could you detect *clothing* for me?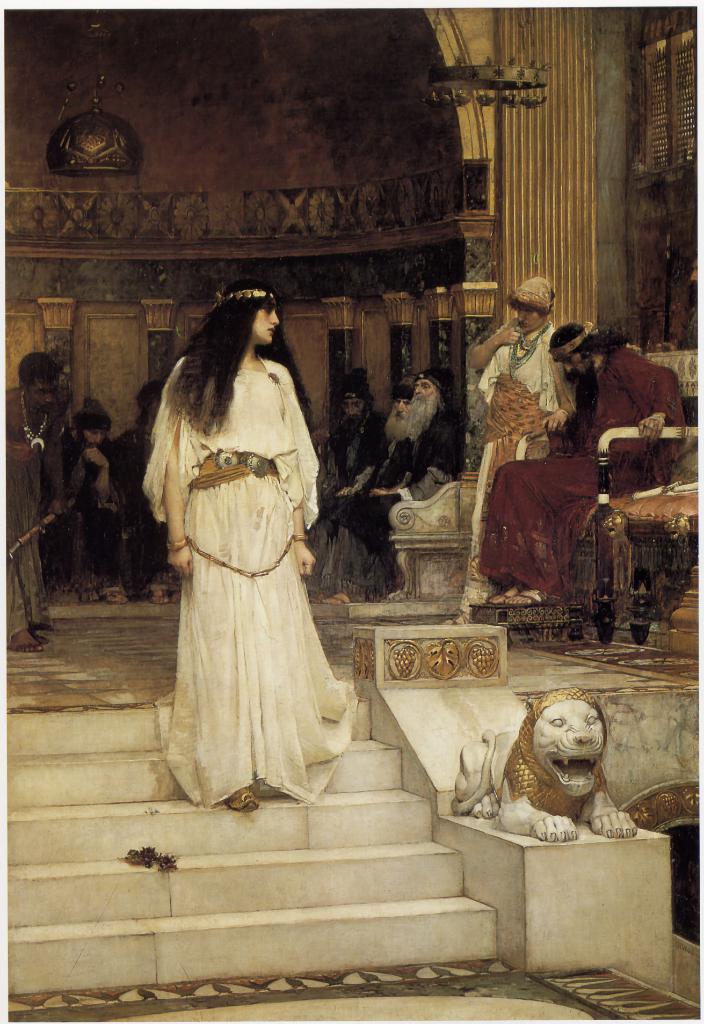
Detection result: x1=143 y1=348 x2=376 y2=808.
